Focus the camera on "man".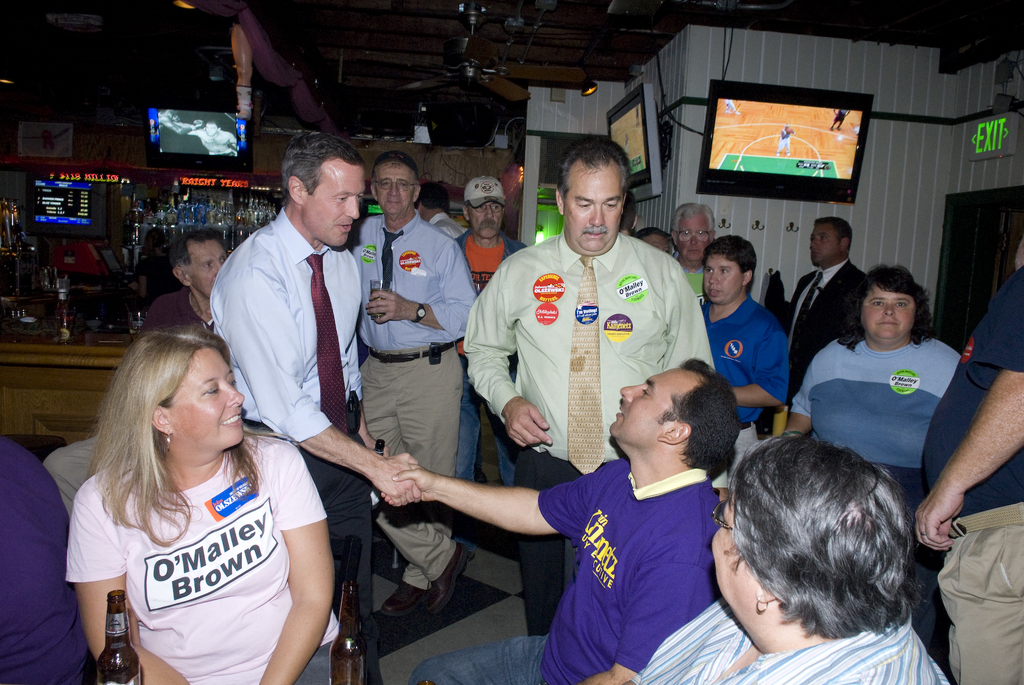
Focus region: [343,151,476,615].
